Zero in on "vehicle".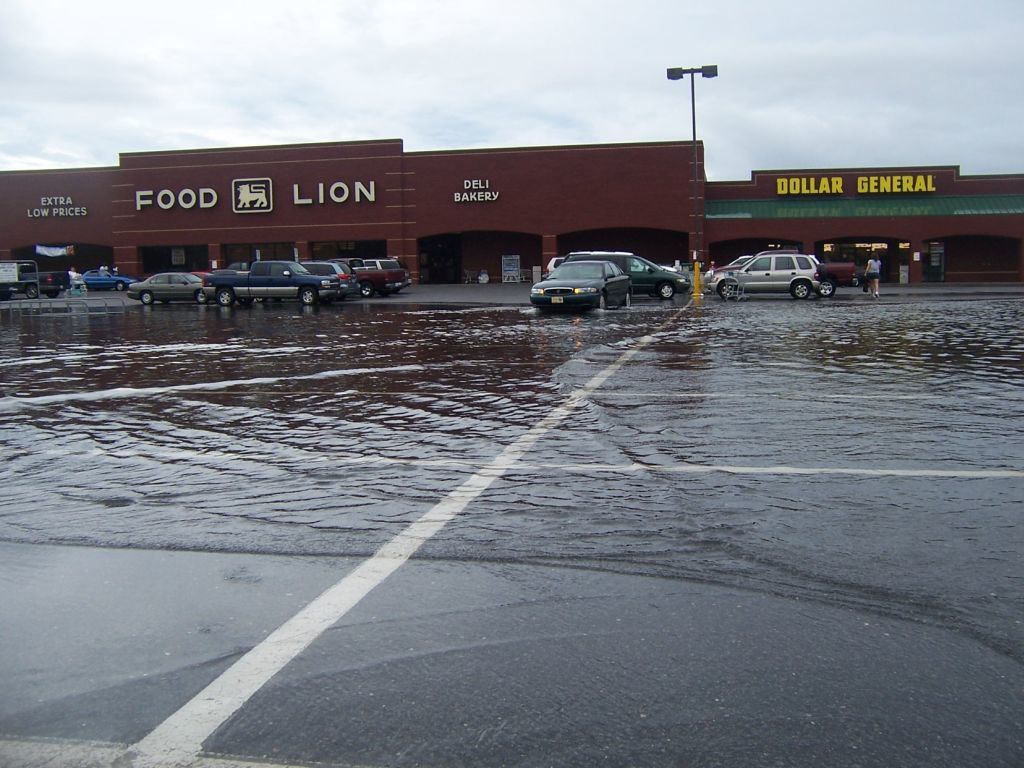
Zeroed in: crop(353, 258, 385, 276).
